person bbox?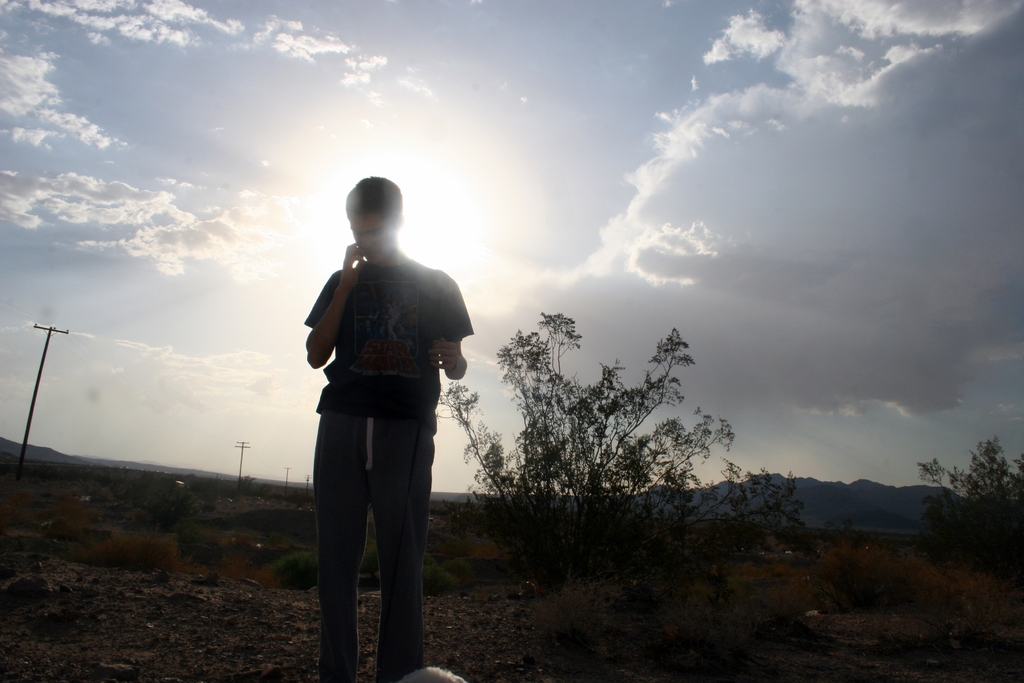
[left=284, top=169, right=472, bottom=659]
